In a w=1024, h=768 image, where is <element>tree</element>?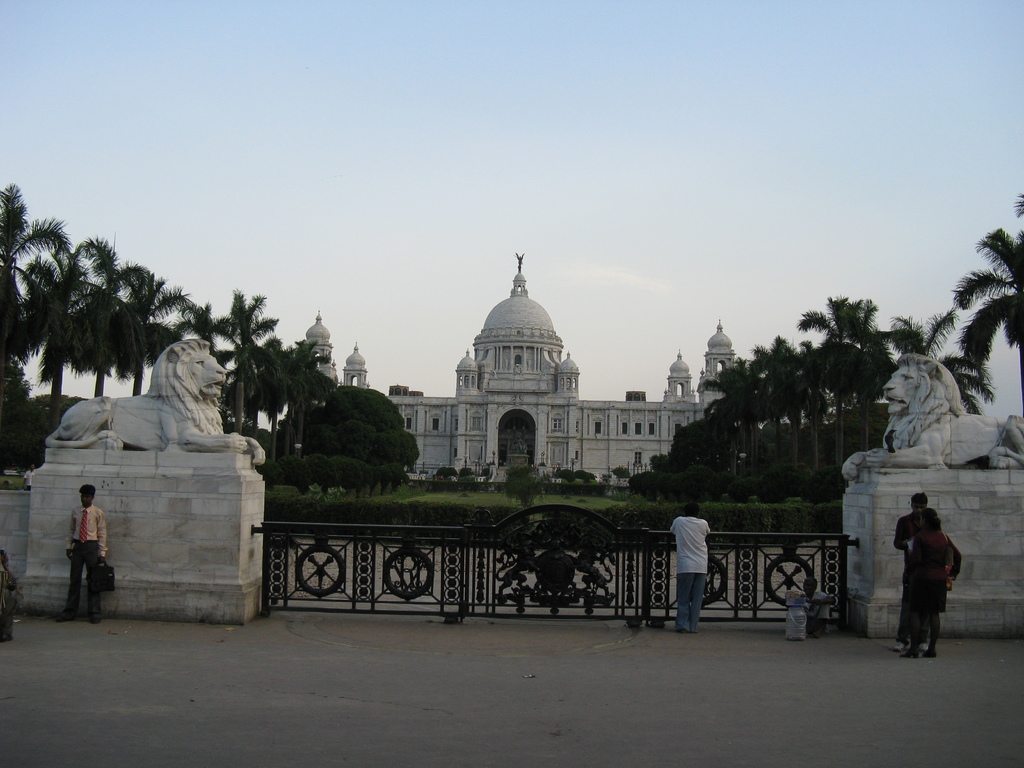
left=504, top=463, right=550, bottom=505.
